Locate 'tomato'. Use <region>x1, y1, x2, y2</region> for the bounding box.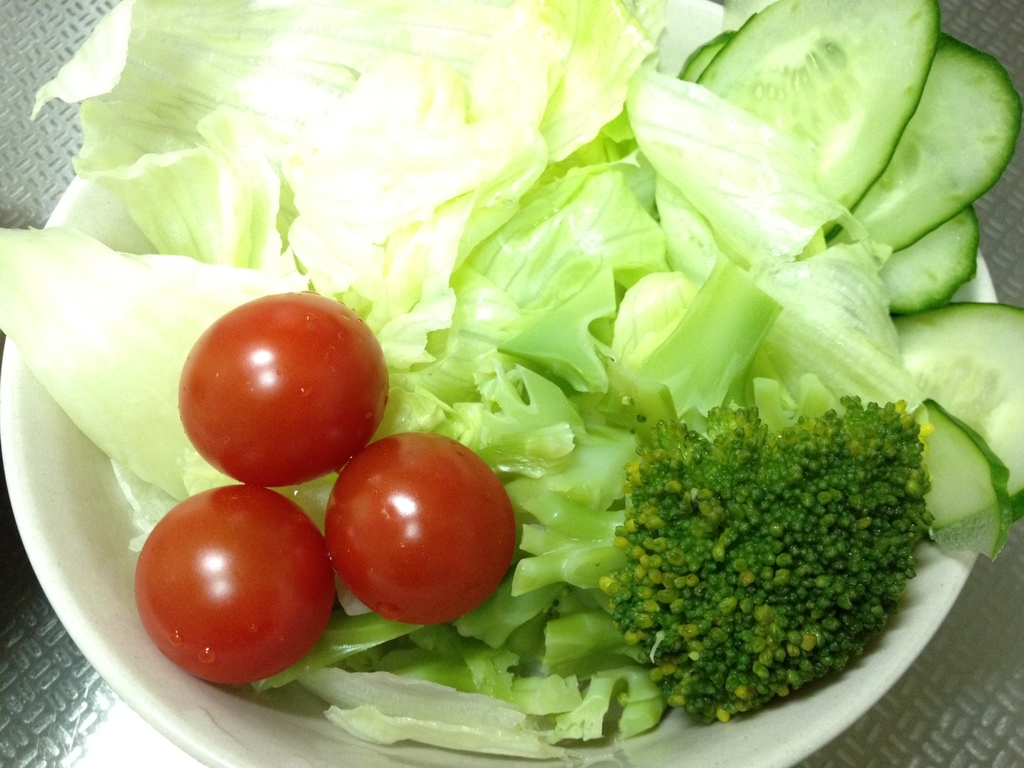
<region>126, 492, 335, 687</region>.
